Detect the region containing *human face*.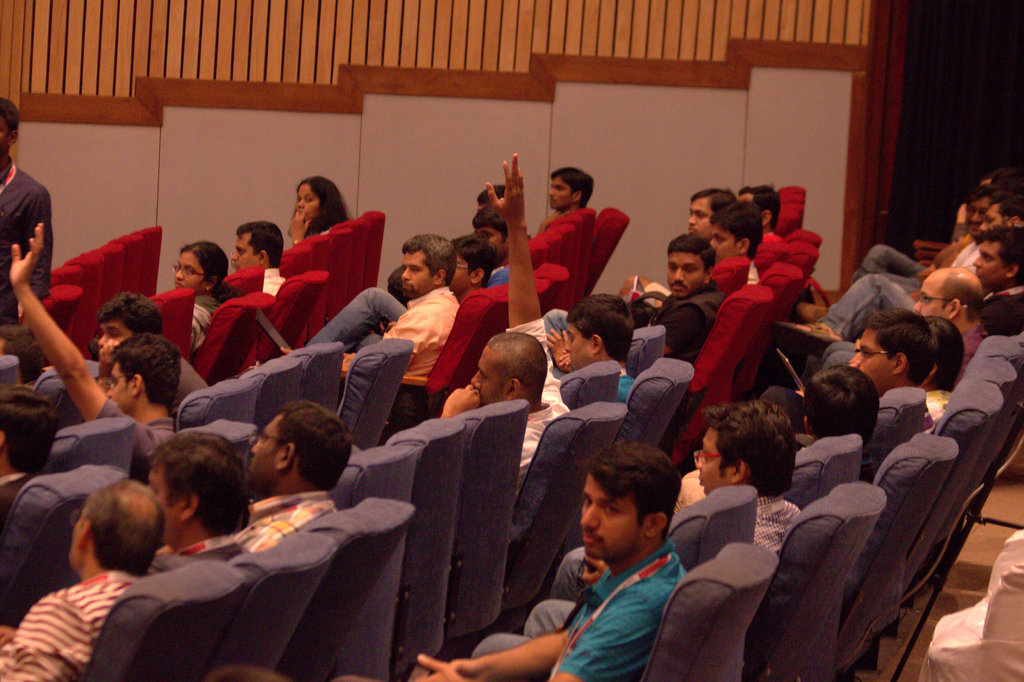
(x1=251, y1=414, x2=281, y2=491).
